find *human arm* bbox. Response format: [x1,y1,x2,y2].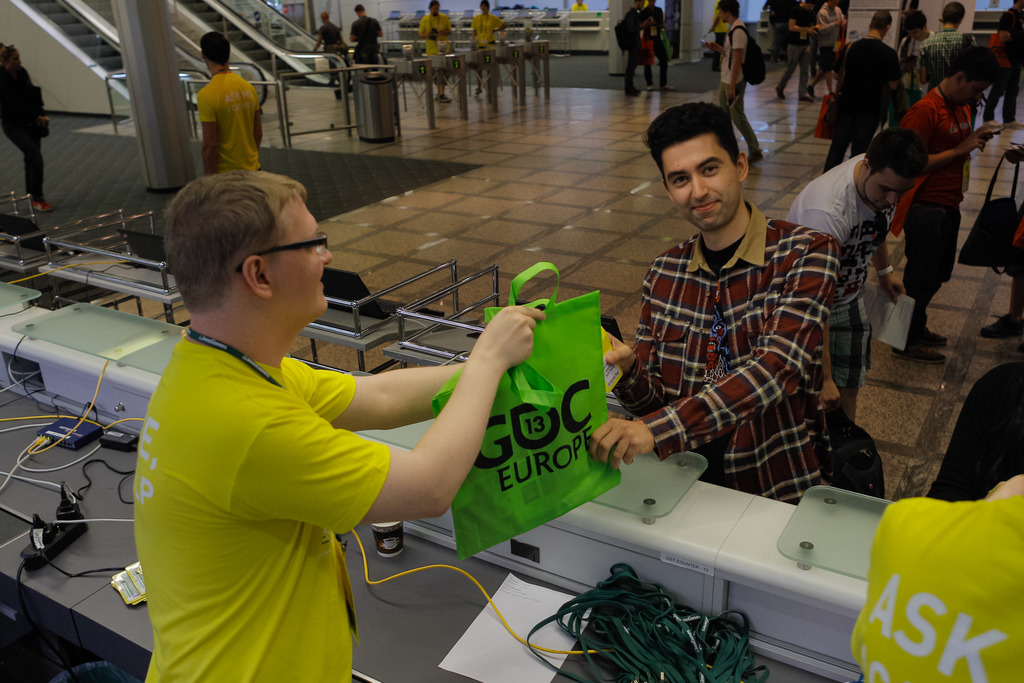
[861,493,932,614].
